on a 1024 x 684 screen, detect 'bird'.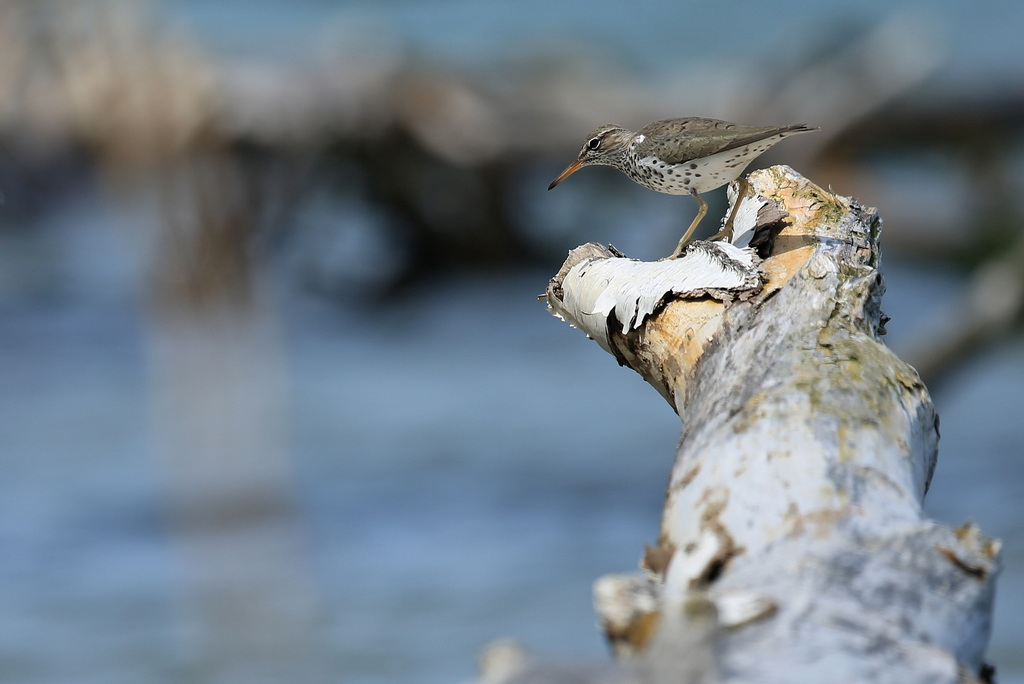
541,111,822,216.
